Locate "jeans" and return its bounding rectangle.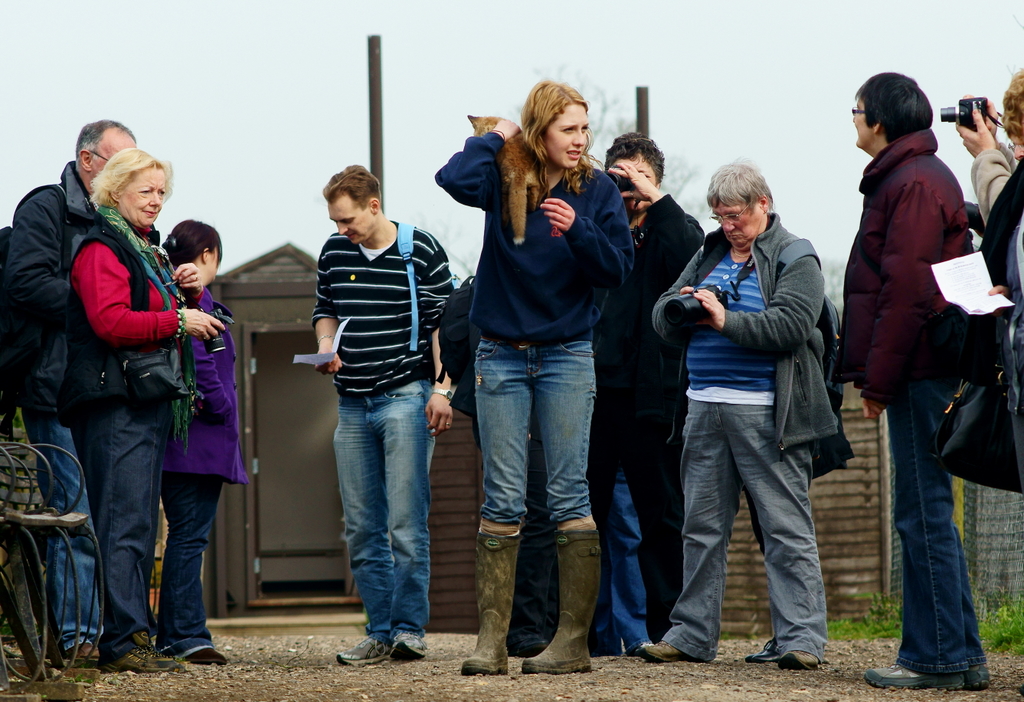
bbox=(307, 356, 433, 660).
